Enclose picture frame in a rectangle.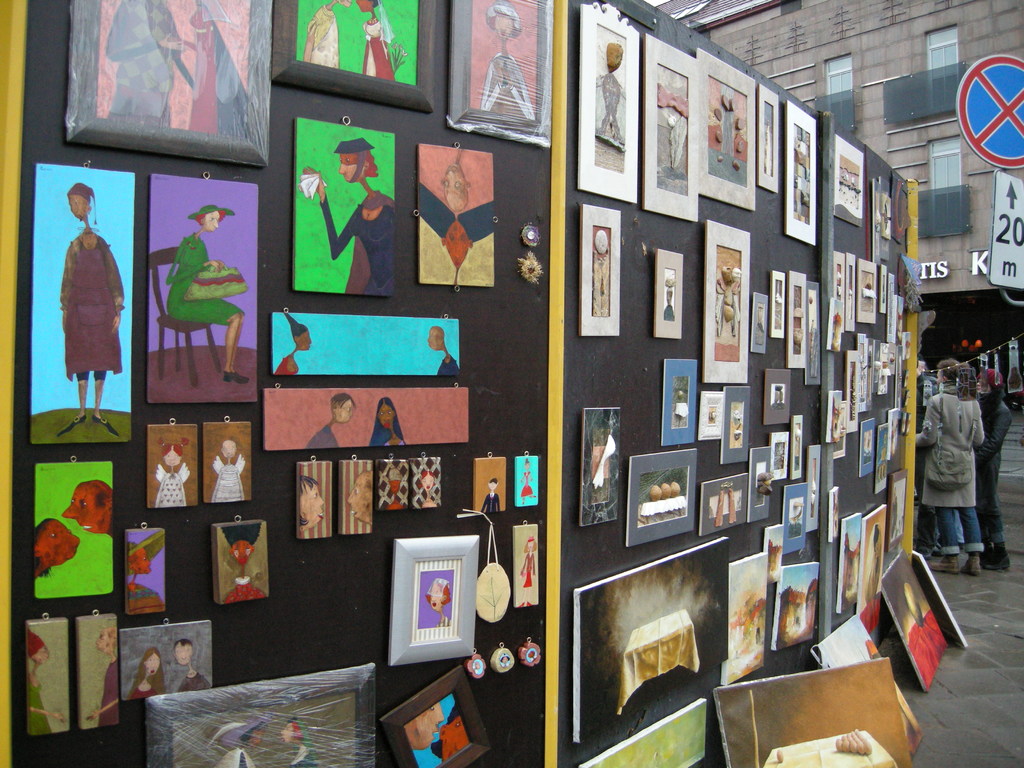
[left=749, top=292, right=771, bottom=355].
